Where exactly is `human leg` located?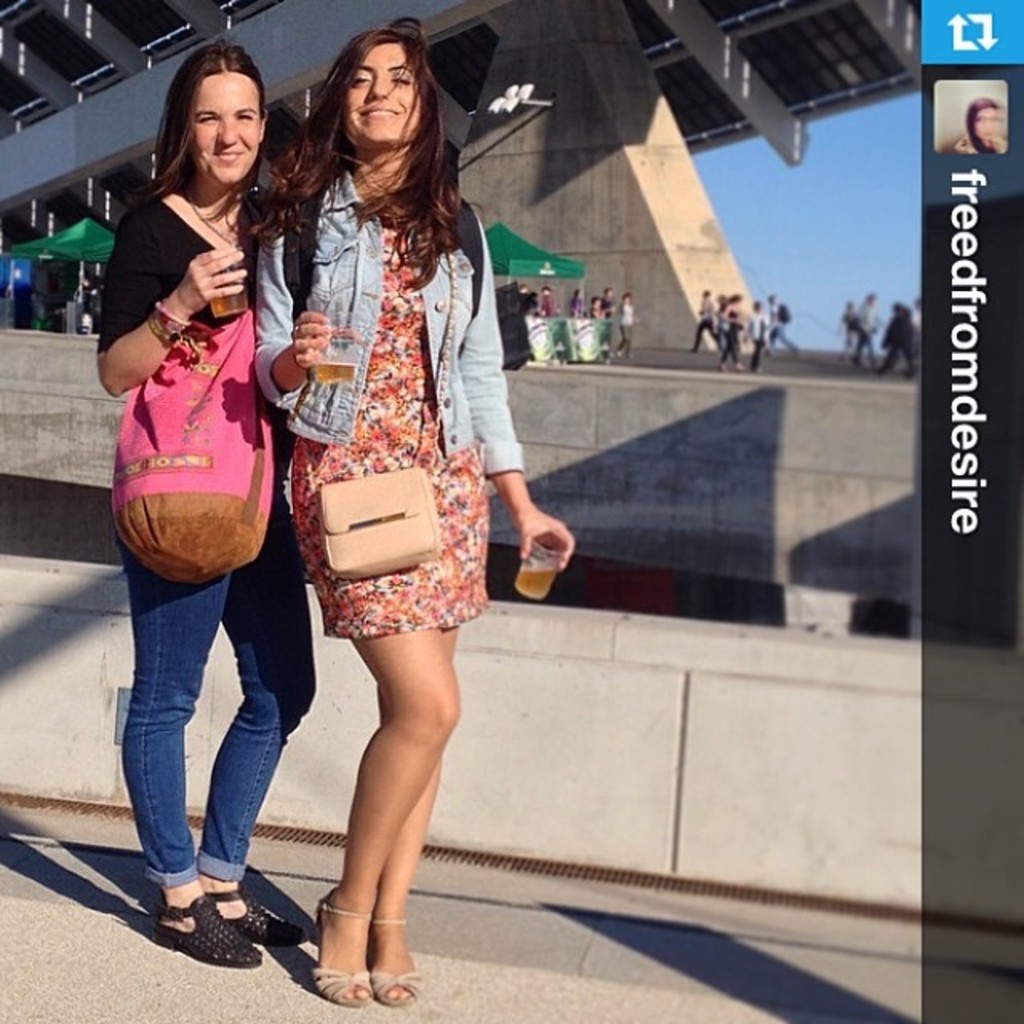
Its bounding box is 898/355/915/378.
